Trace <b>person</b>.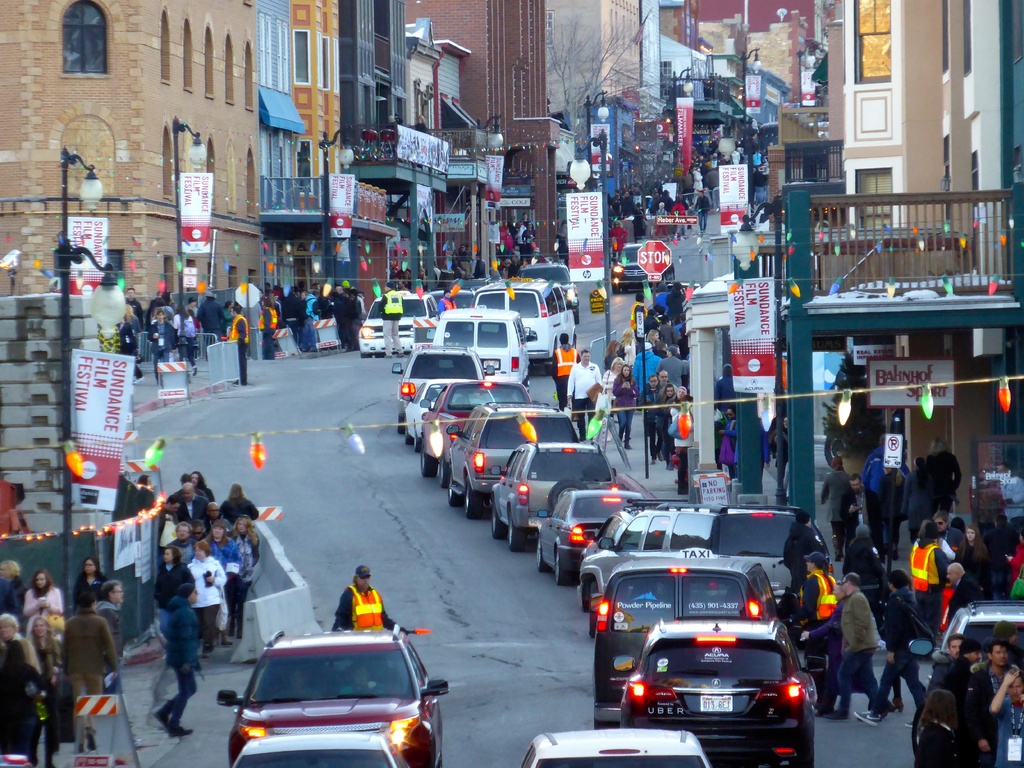
Traced to x1=20, y1=613, x2=75, y2=767.
